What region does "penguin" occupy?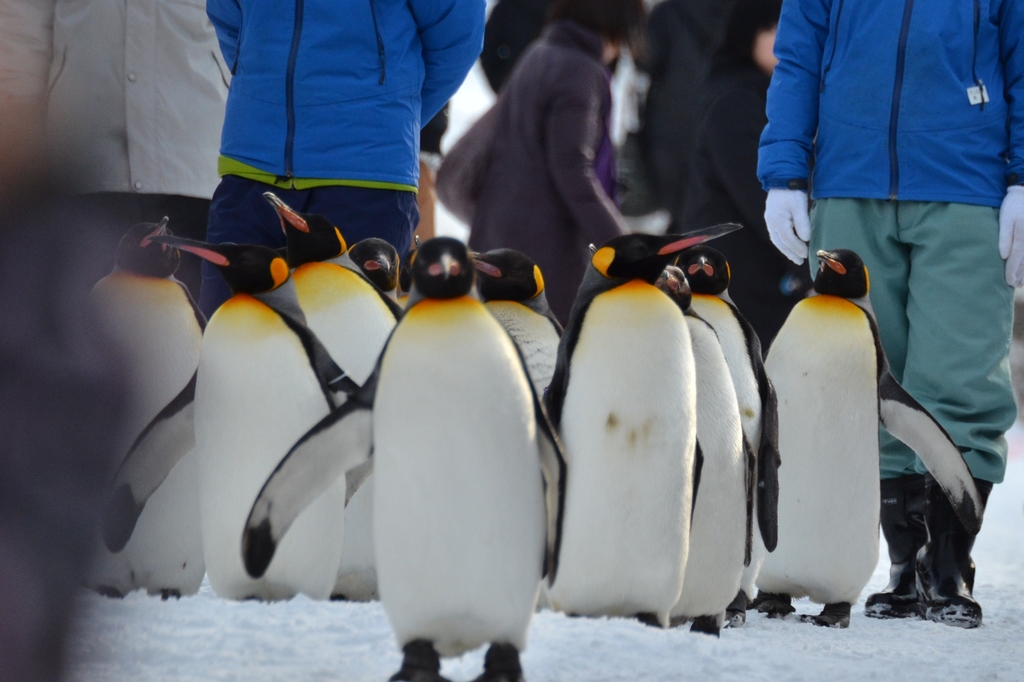
[473,239,570,606].
